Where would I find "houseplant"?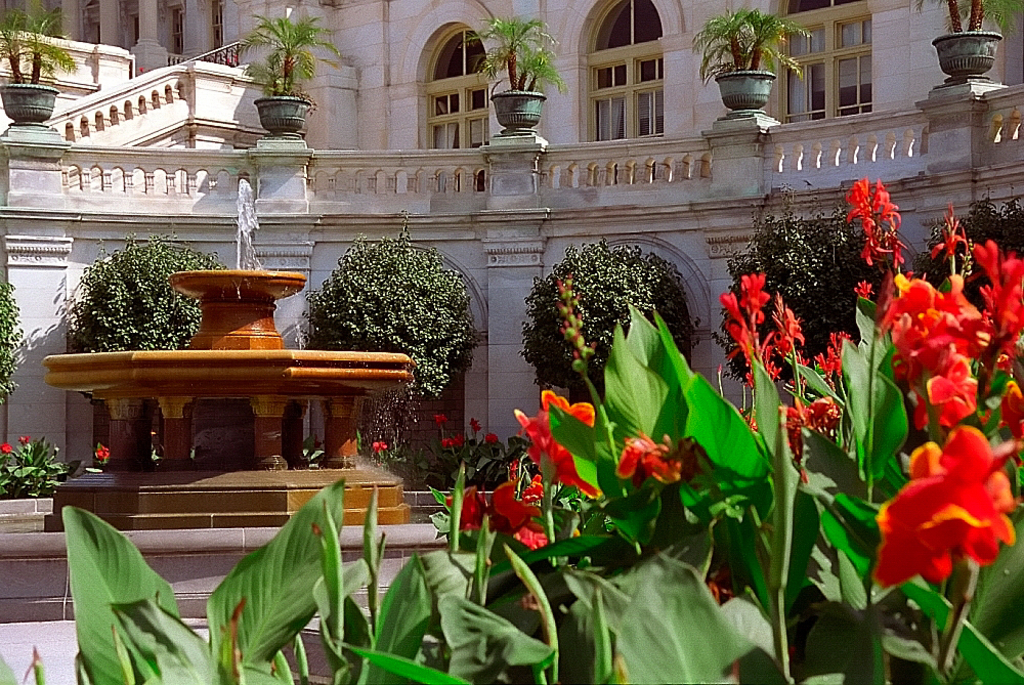
At <region>0, 431, 67, 498</region>.
